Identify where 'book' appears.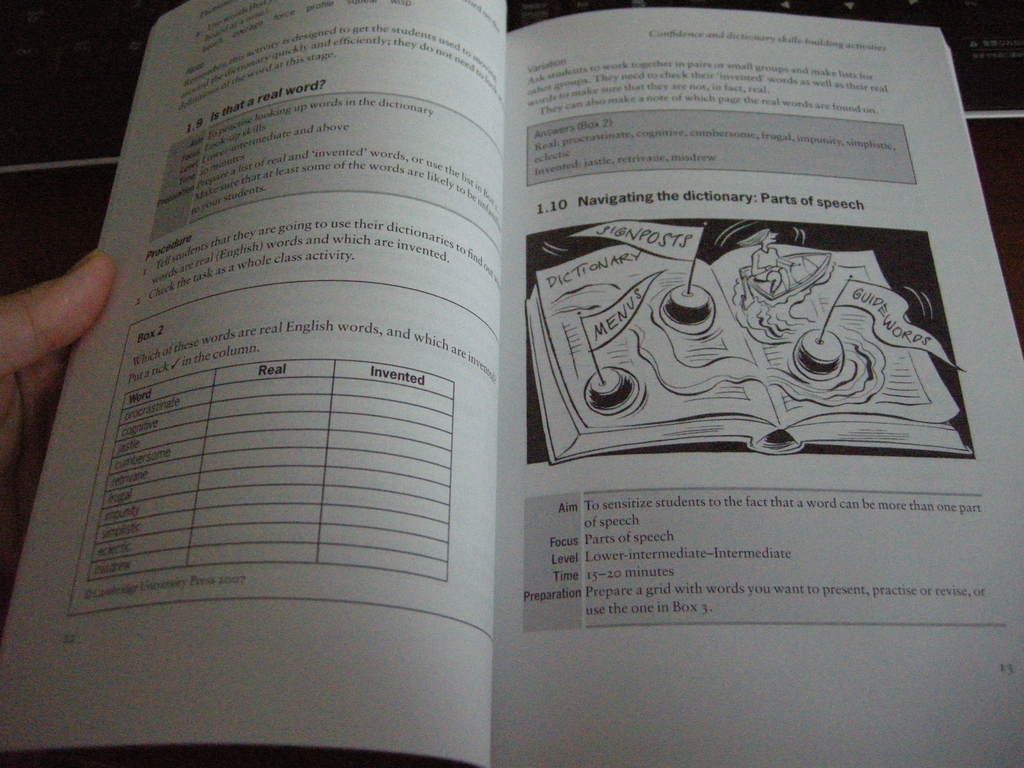
Appears at x1=84, y1=0, x2=1023, y2=693.
